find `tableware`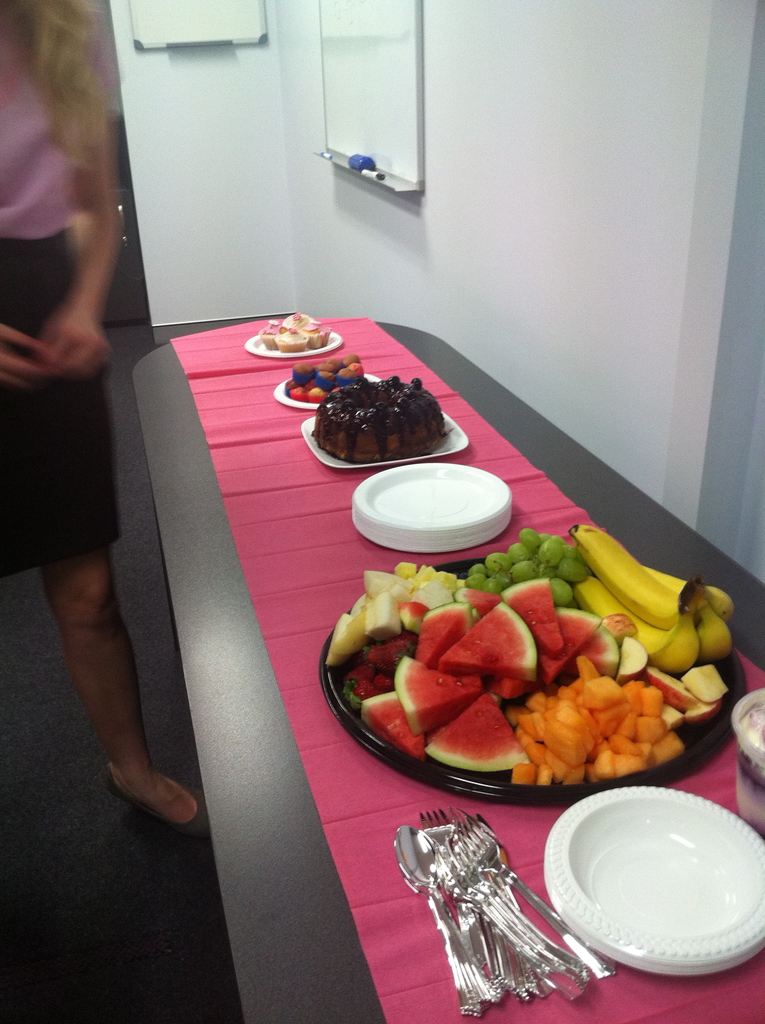
(left=732, top=685, right=764, bottom=829)
